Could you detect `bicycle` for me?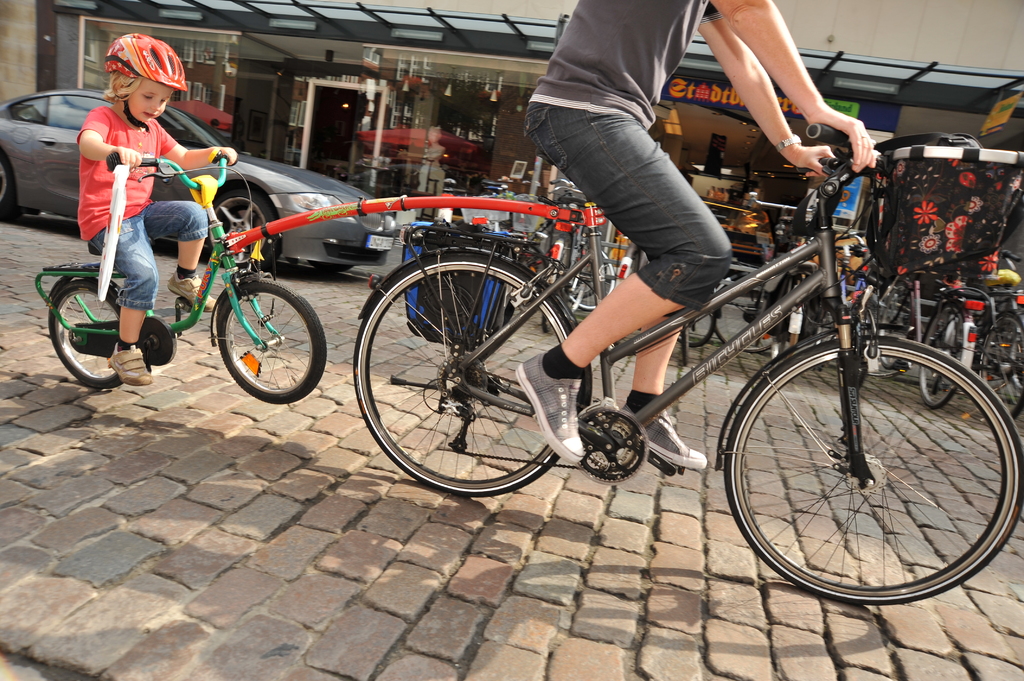
Detection result: (left=366, top=115, right=1023, bottom=611).
